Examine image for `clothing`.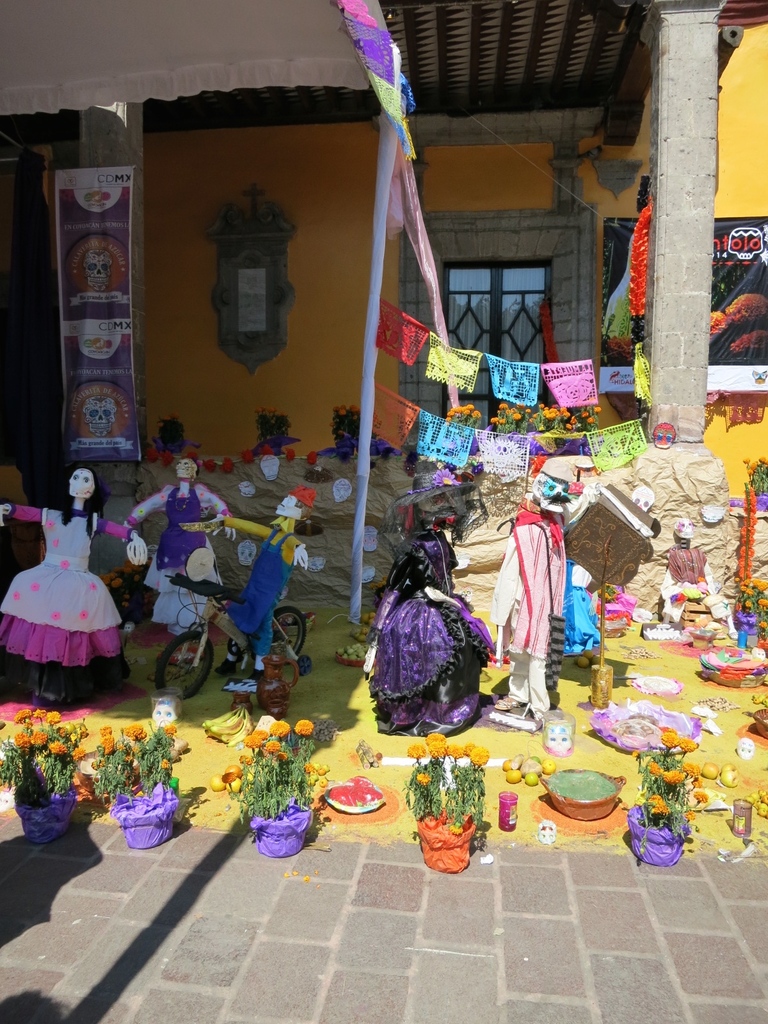
Examination result: locate(223, 511, 303, 655).
